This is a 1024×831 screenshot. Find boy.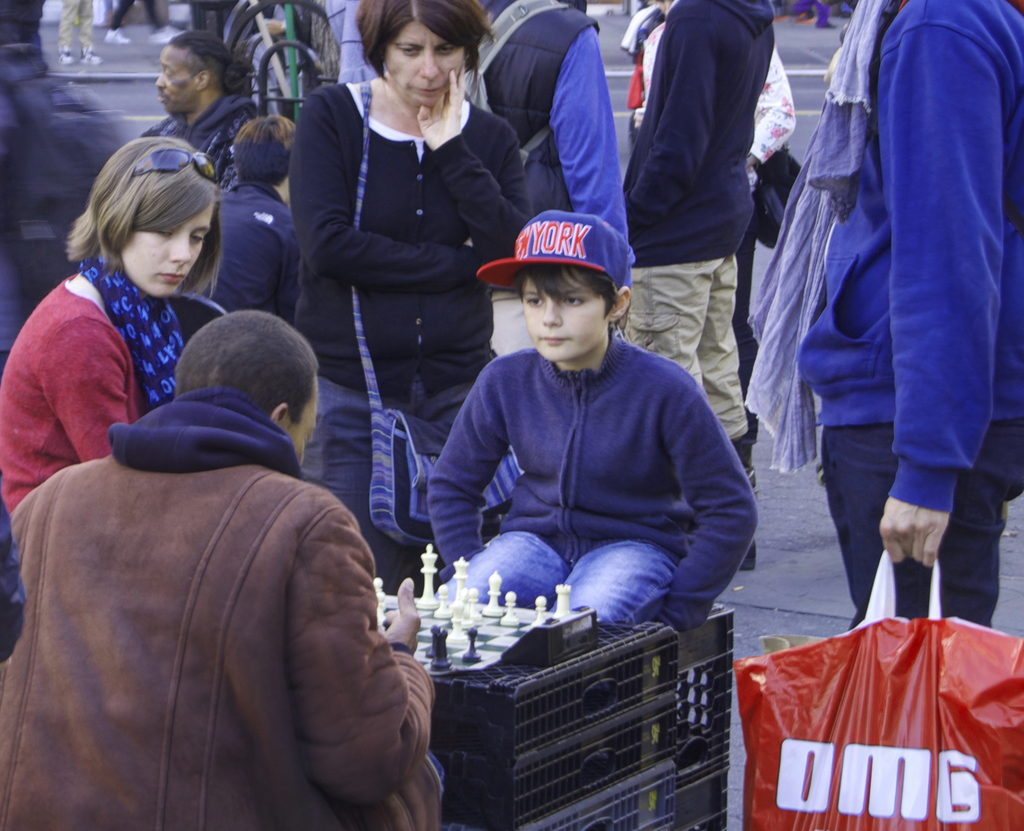
Bounding box: rect(202, 97, 311, 331).
